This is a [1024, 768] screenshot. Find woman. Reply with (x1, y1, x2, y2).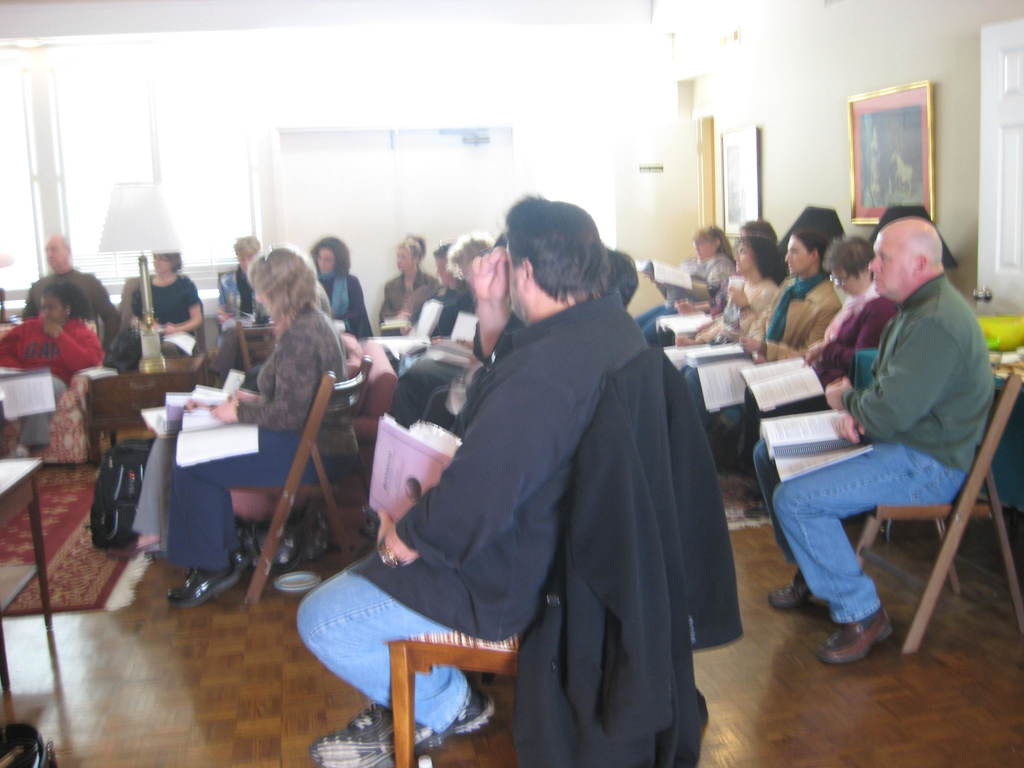
(163, 250, 360, 608).
